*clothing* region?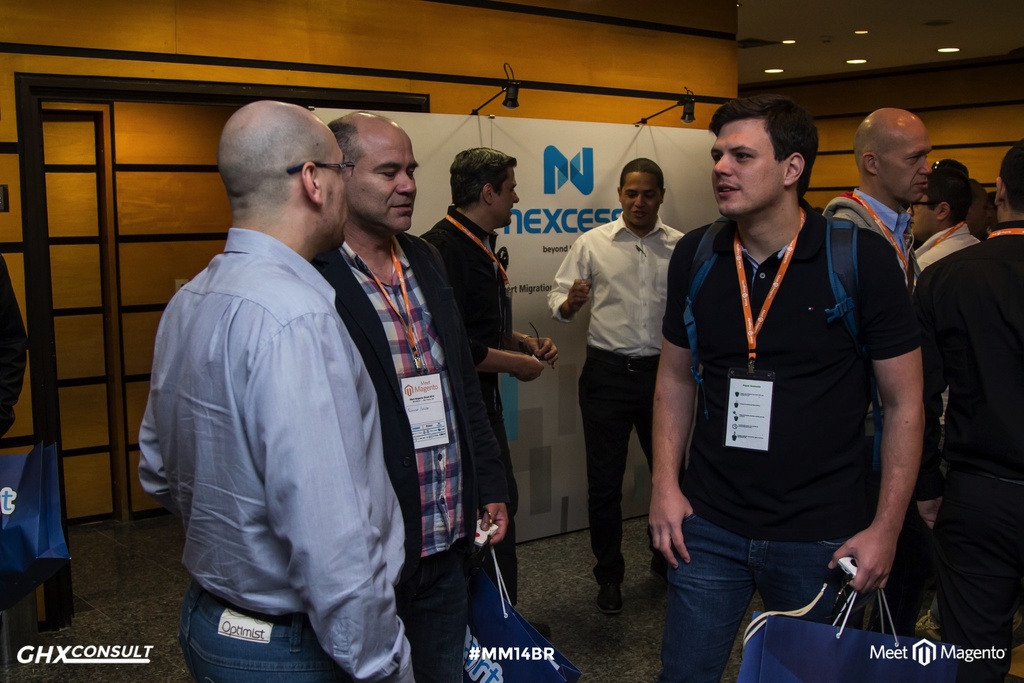
Rect(483, 516, 539, 608)
